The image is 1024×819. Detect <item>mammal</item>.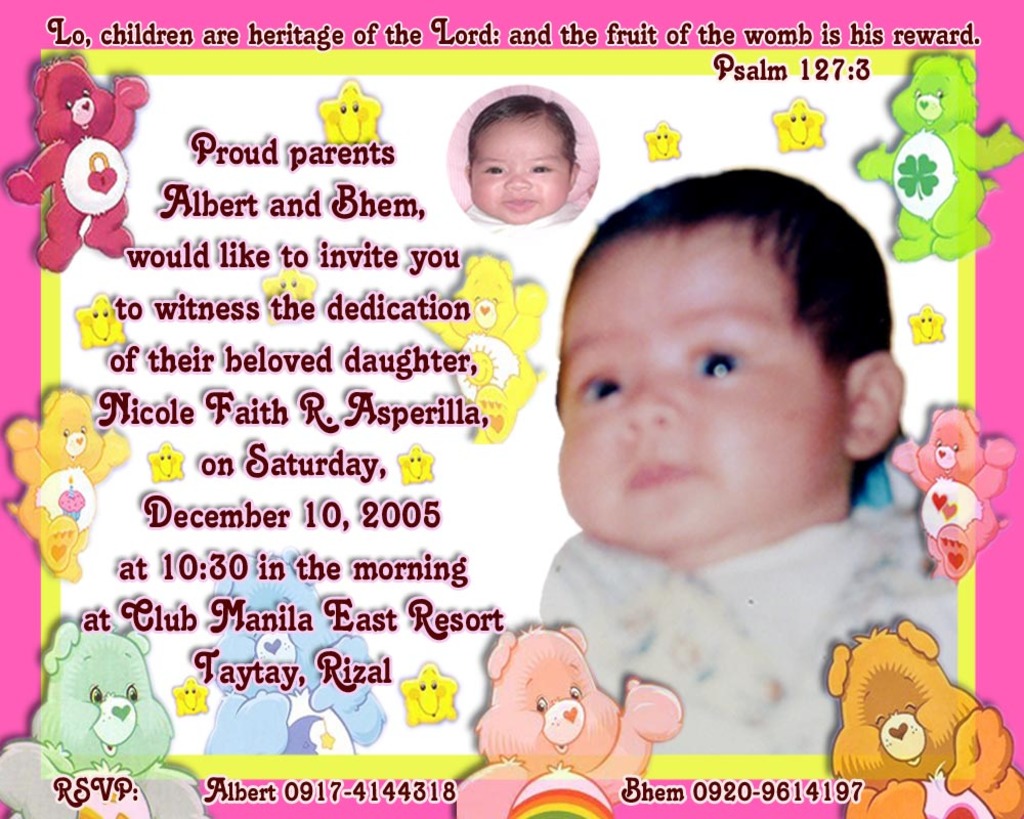
Detection: [x1=3, y1=54, x2=147, y2=274].
